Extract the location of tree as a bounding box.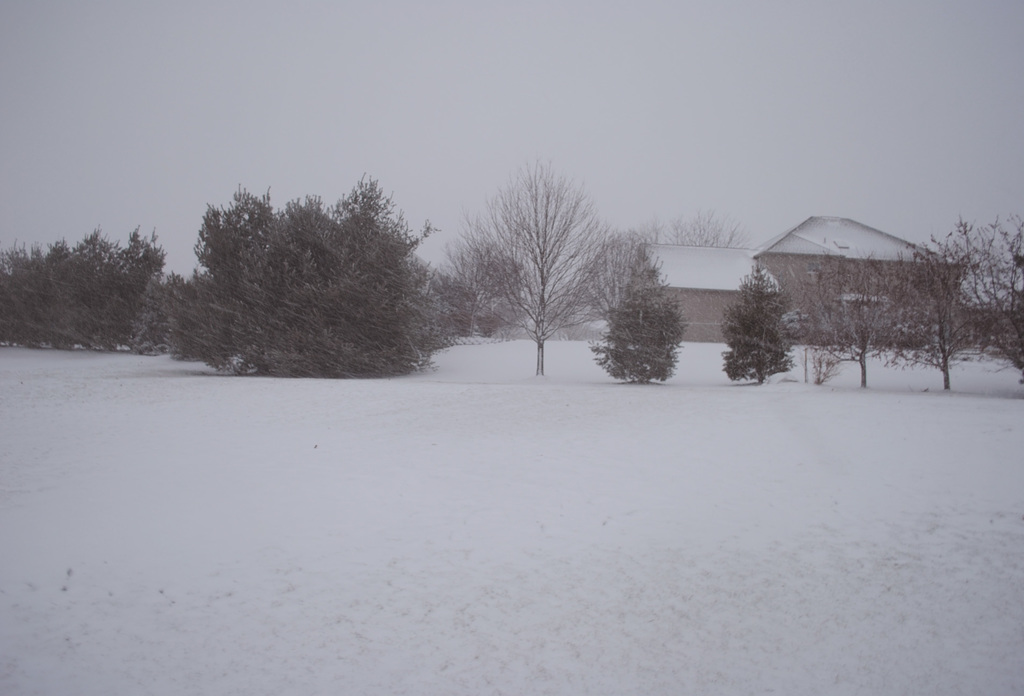
(467,154,628,375).
